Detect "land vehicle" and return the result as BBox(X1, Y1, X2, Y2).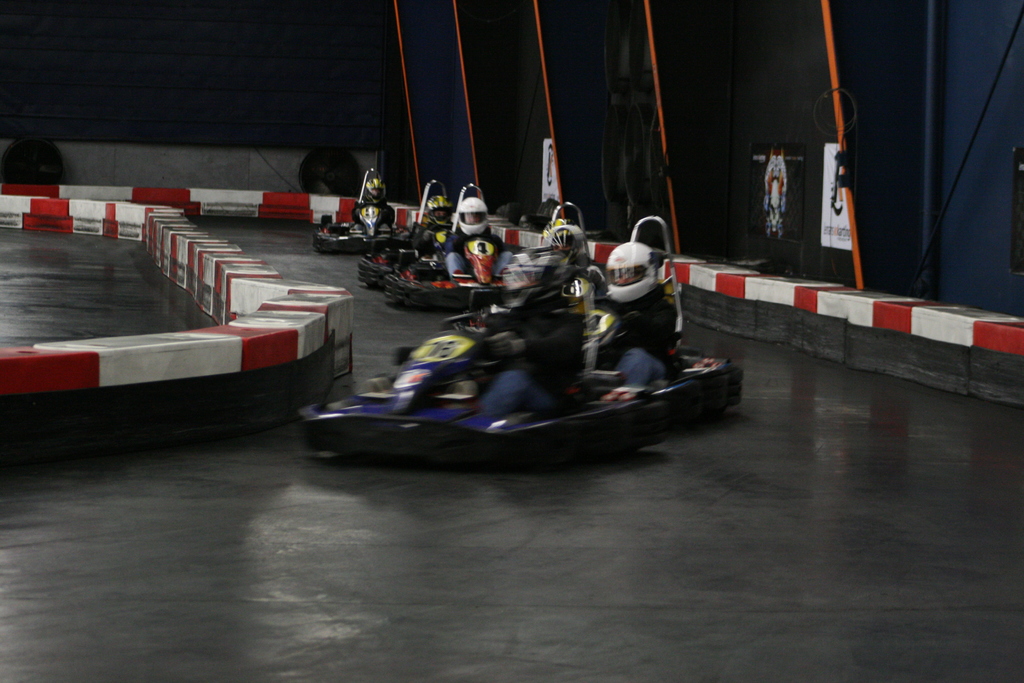
BBox(297, 203, 670, 471).
